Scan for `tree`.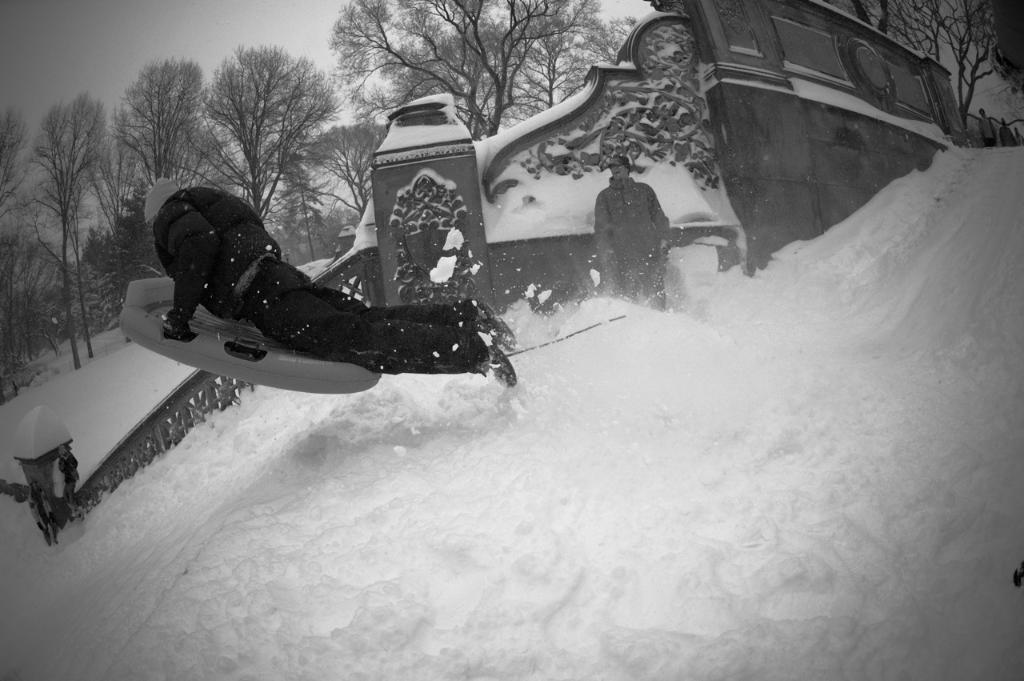
Scan result: box=[324, 0, 549, 138].
